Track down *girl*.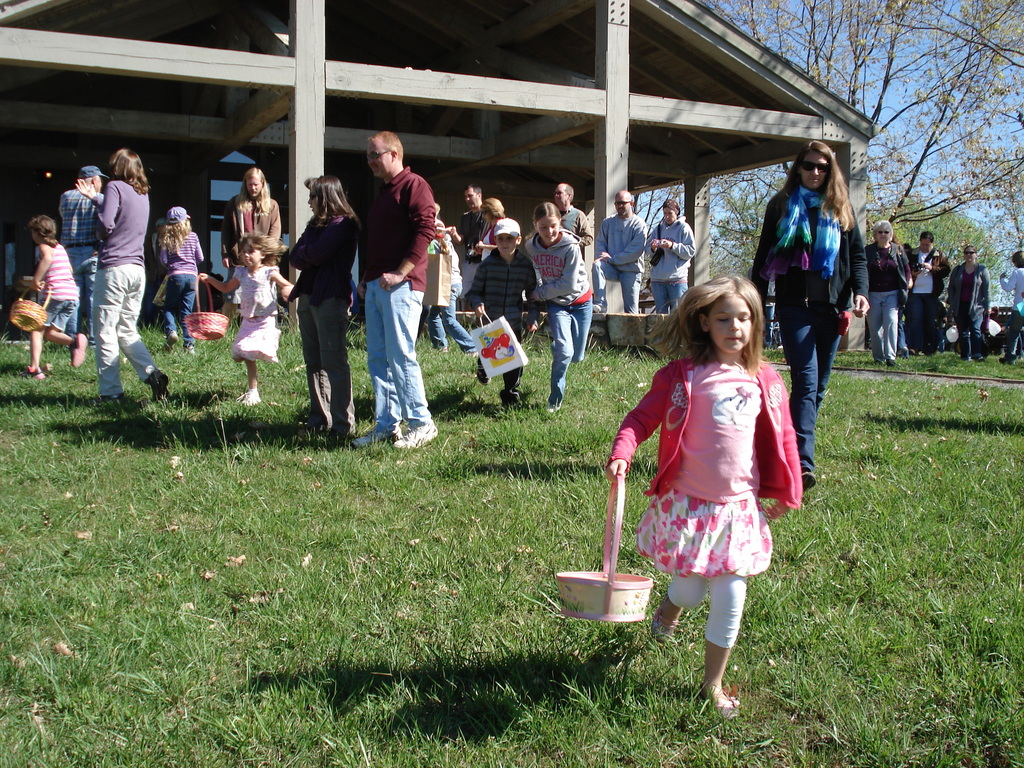
Tracked to 600:265:804:721.
